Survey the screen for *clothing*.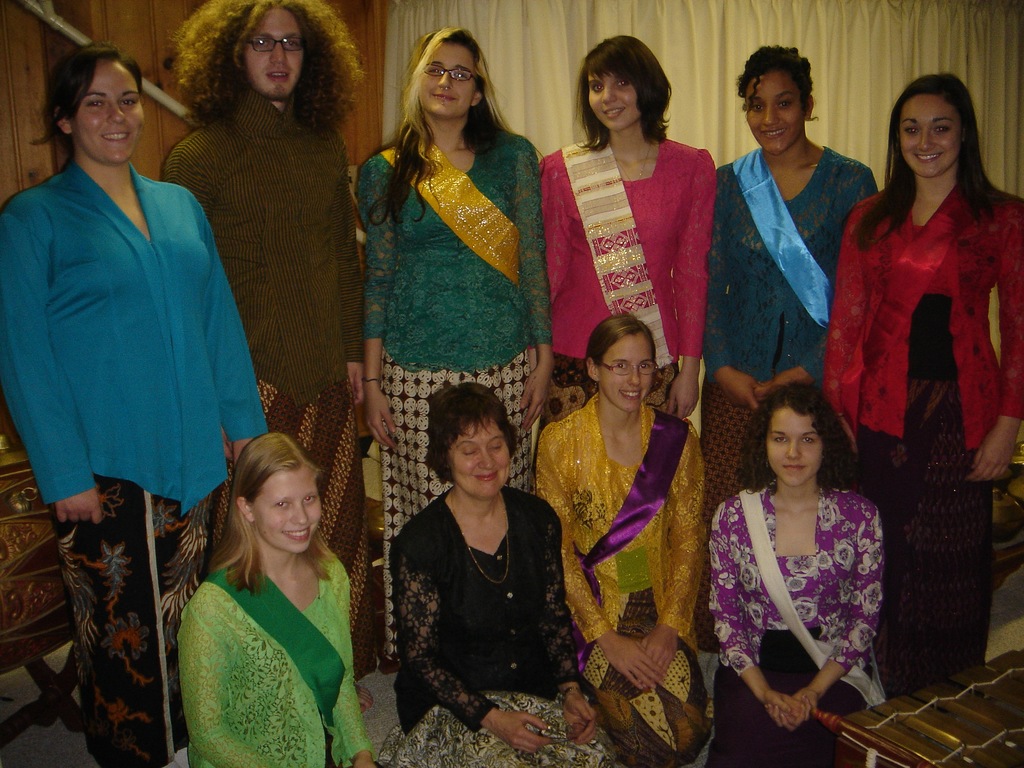
Survey found: [163, 87, 360, 680].
